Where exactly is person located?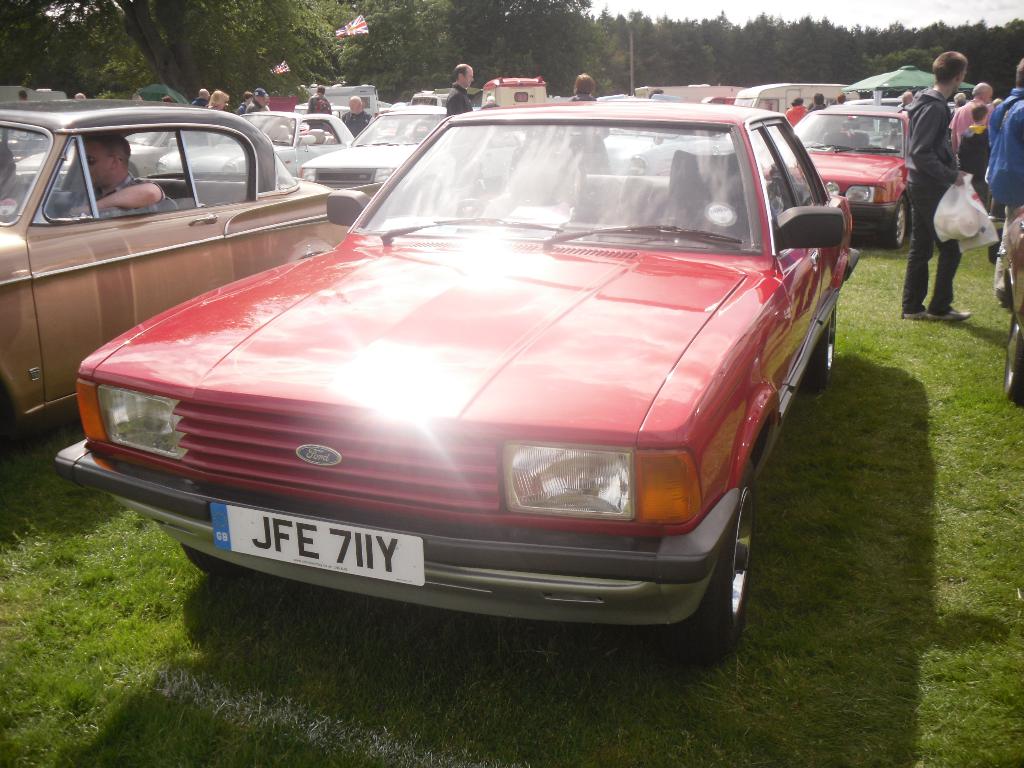
Its bounding box is <bbox>243, 89, 277, 118</bbox>.
